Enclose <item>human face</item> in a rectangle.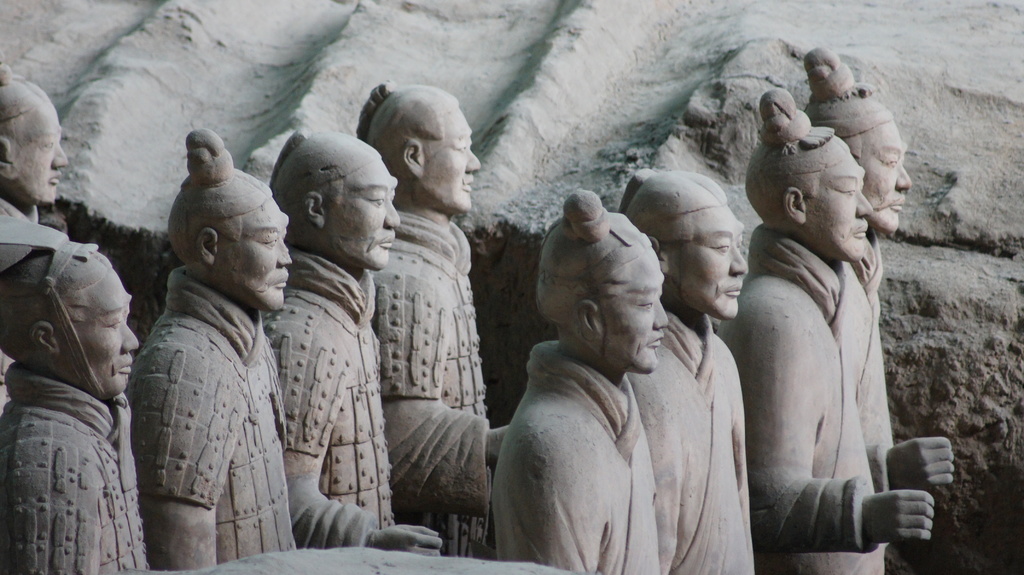
box(219, 201, 290, 310).
